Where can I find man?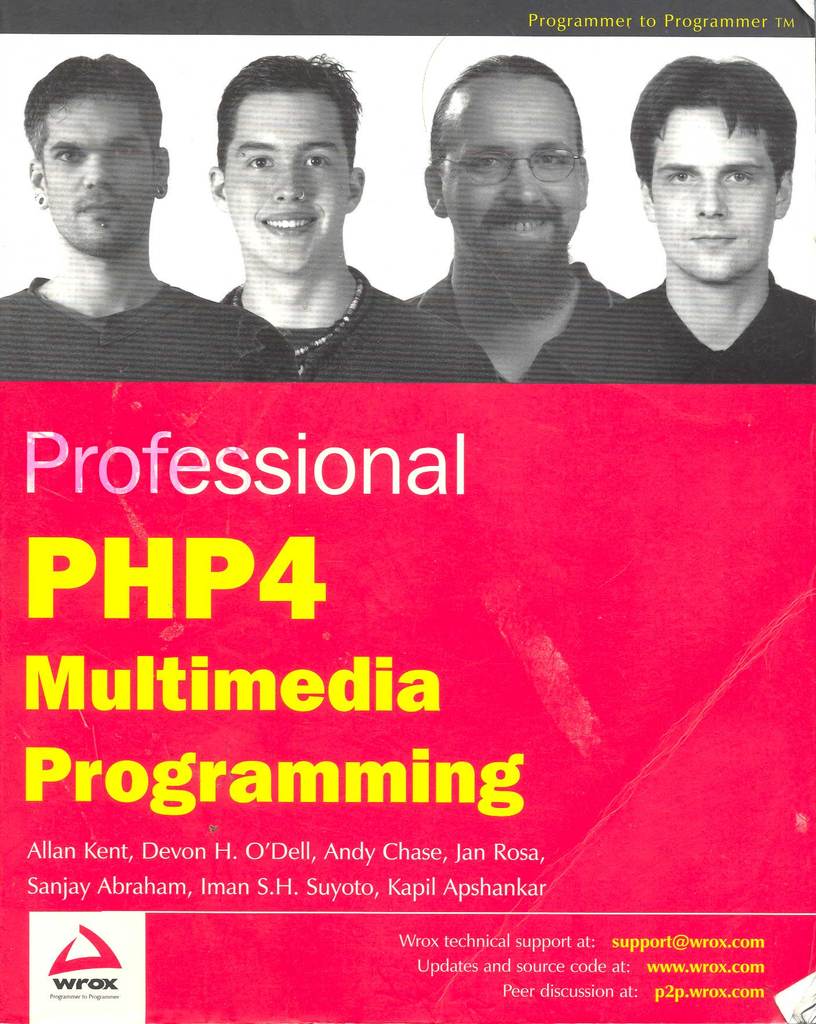
You can find it at [left=0, top=50, right=298, bottom=386].
